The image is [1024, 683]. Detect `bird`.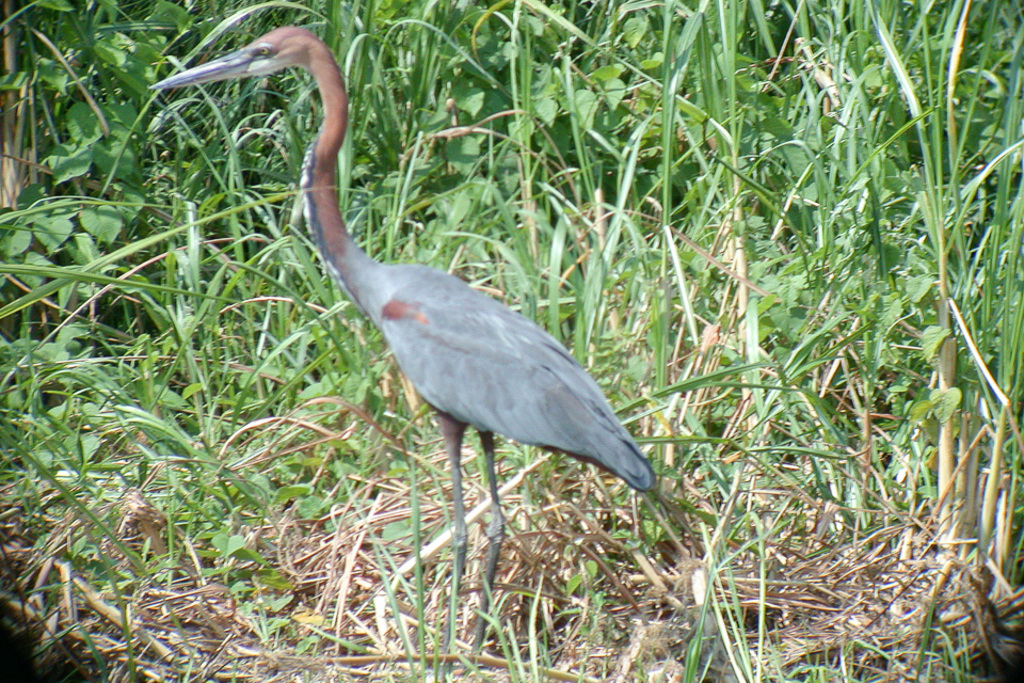
Detection: x1=202, y1=61, x2=647, y2=598.
